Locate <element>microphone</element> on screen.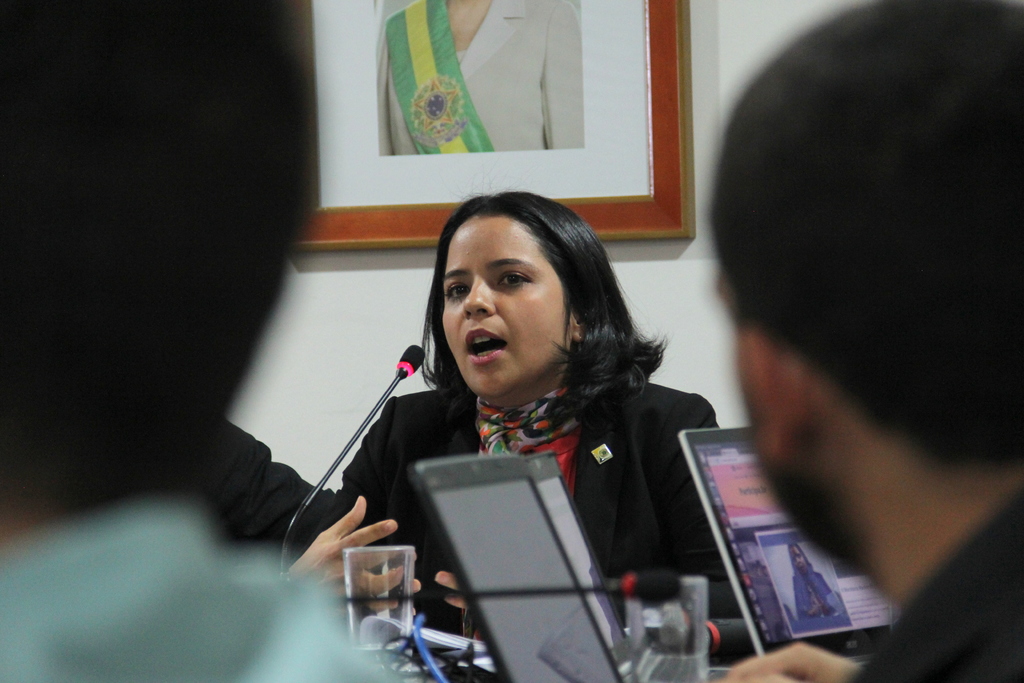
On screen at 392,343,430,385.
